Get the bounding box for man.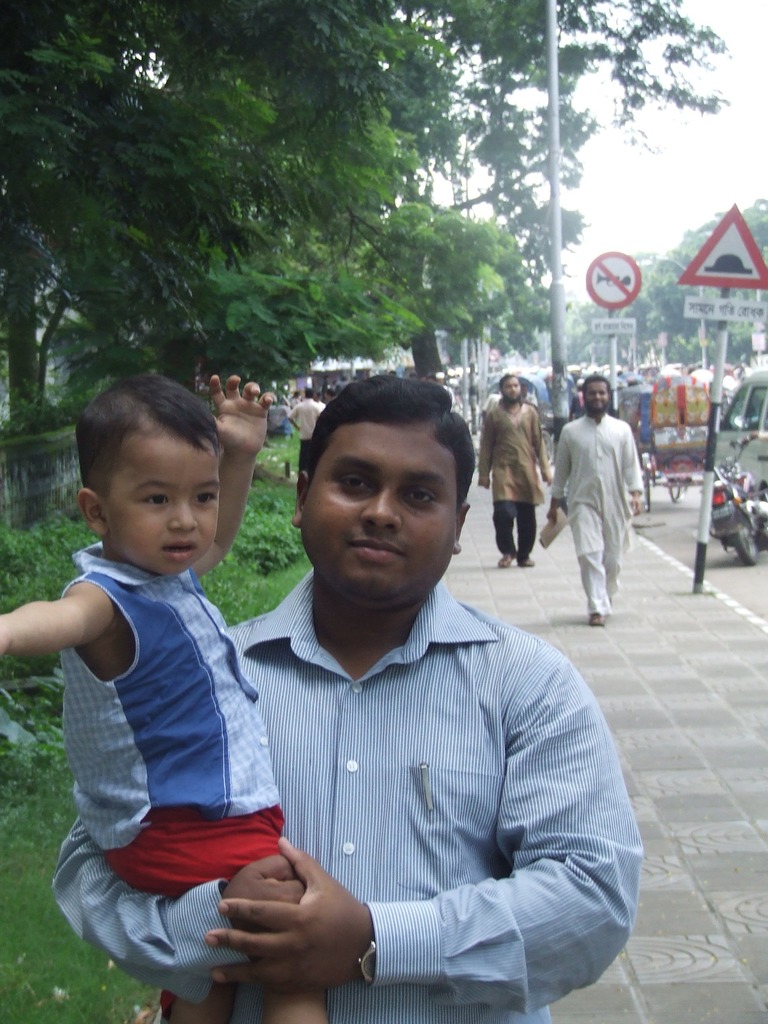
bbox=[157, 358, 638, 993].
